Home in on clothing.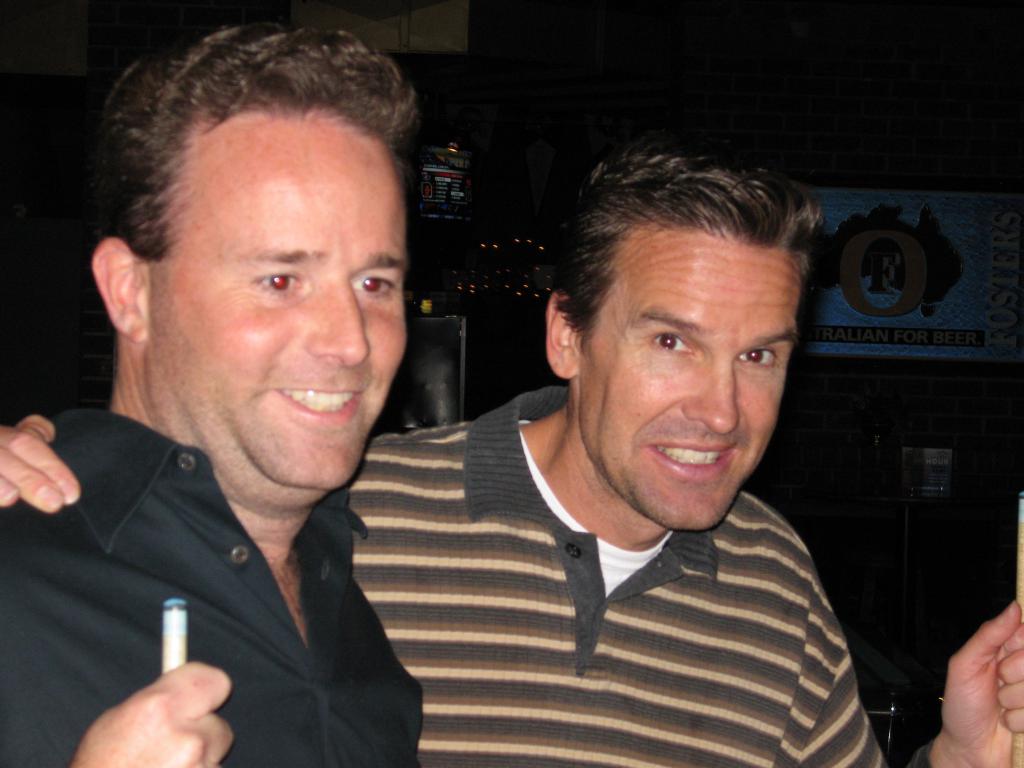
Homed in at region(1, 342, 471, 758).
